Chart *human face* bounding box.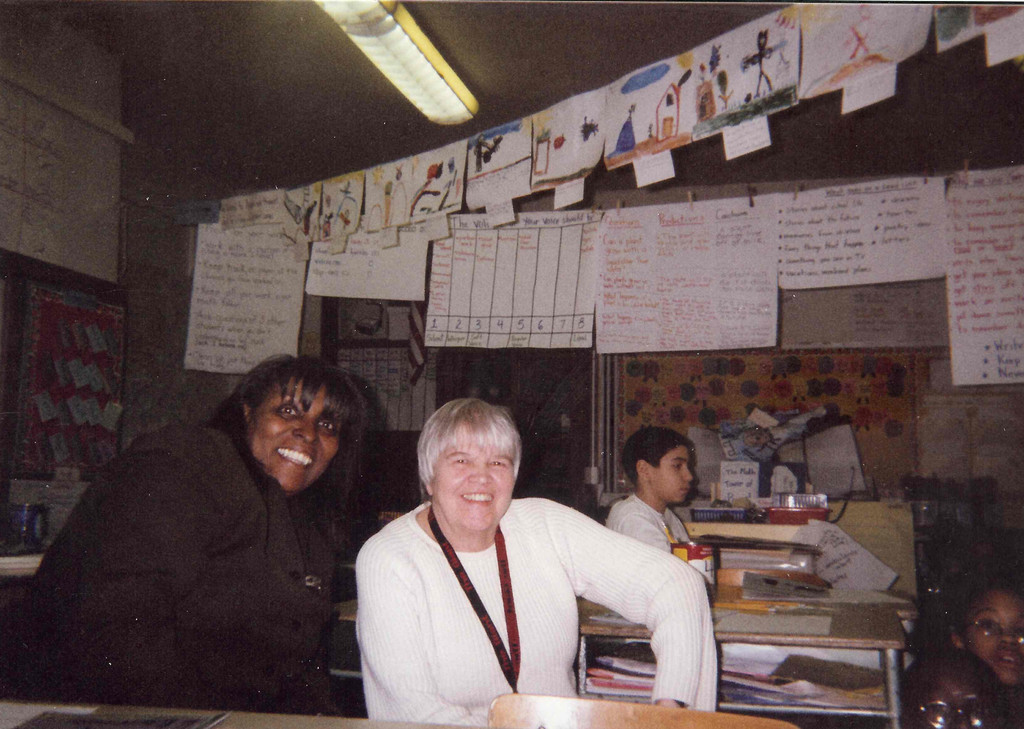
Charted: box(431, 428, 512, 529).
